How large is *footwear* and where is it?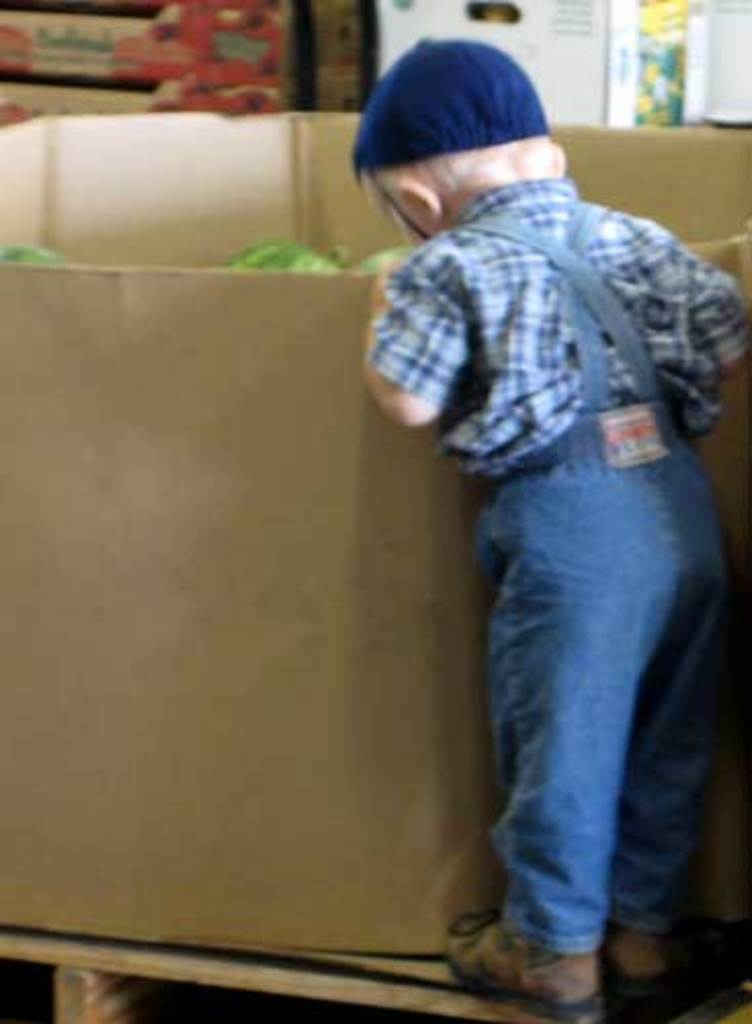
Bounding box: (445,915,602,1022).
